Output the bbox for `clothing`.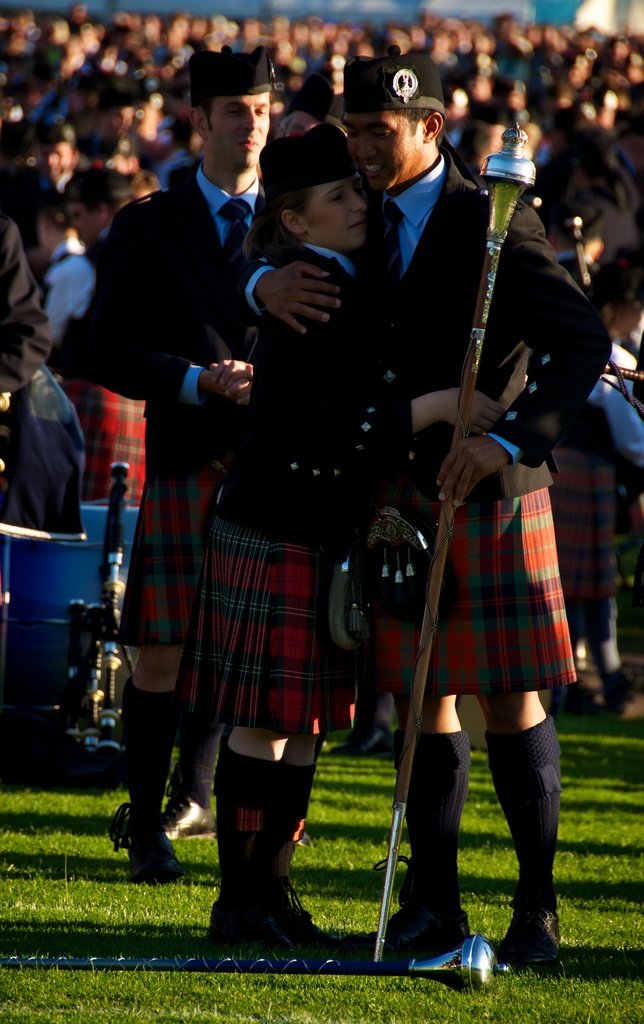
[left=155, top=203, right=407, bottom=738].
